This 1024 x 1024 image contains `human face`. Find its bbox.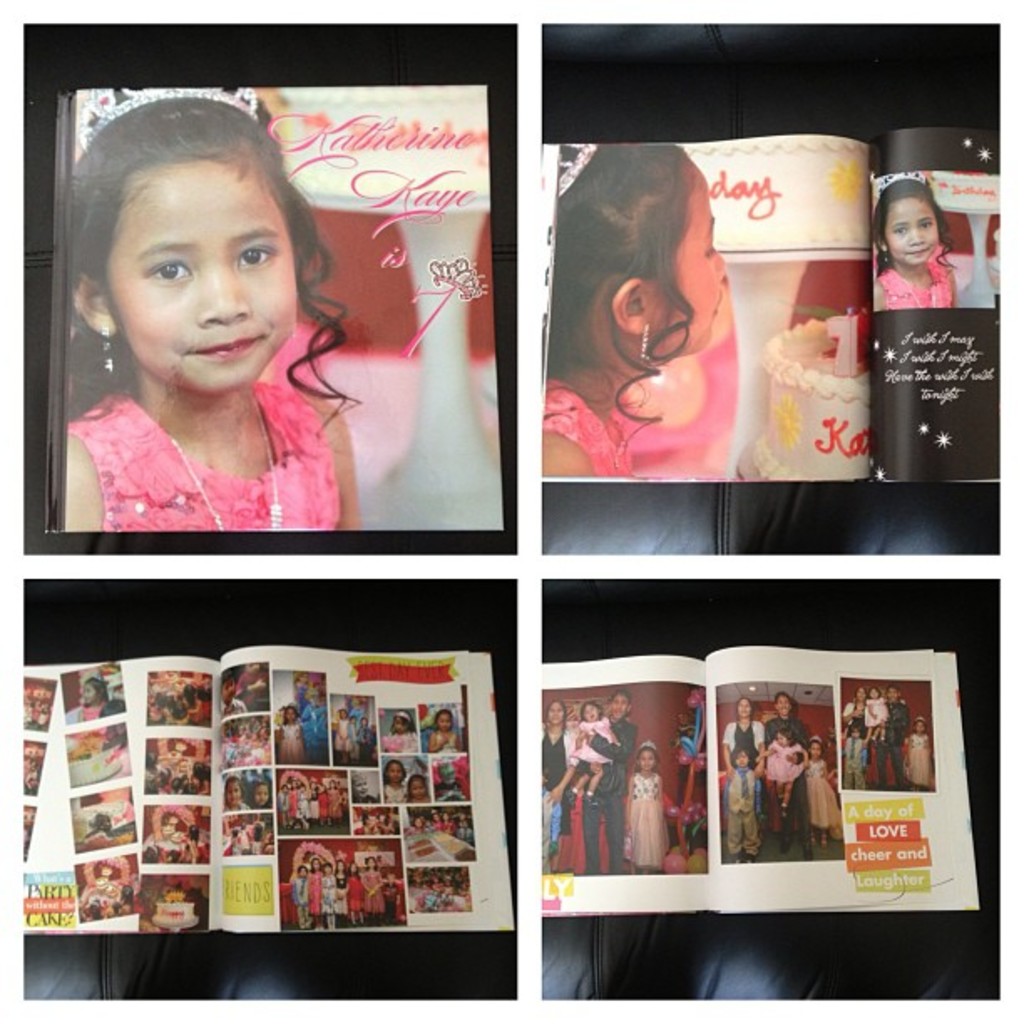
[left=885, top=204, right=939, bottom=271].
